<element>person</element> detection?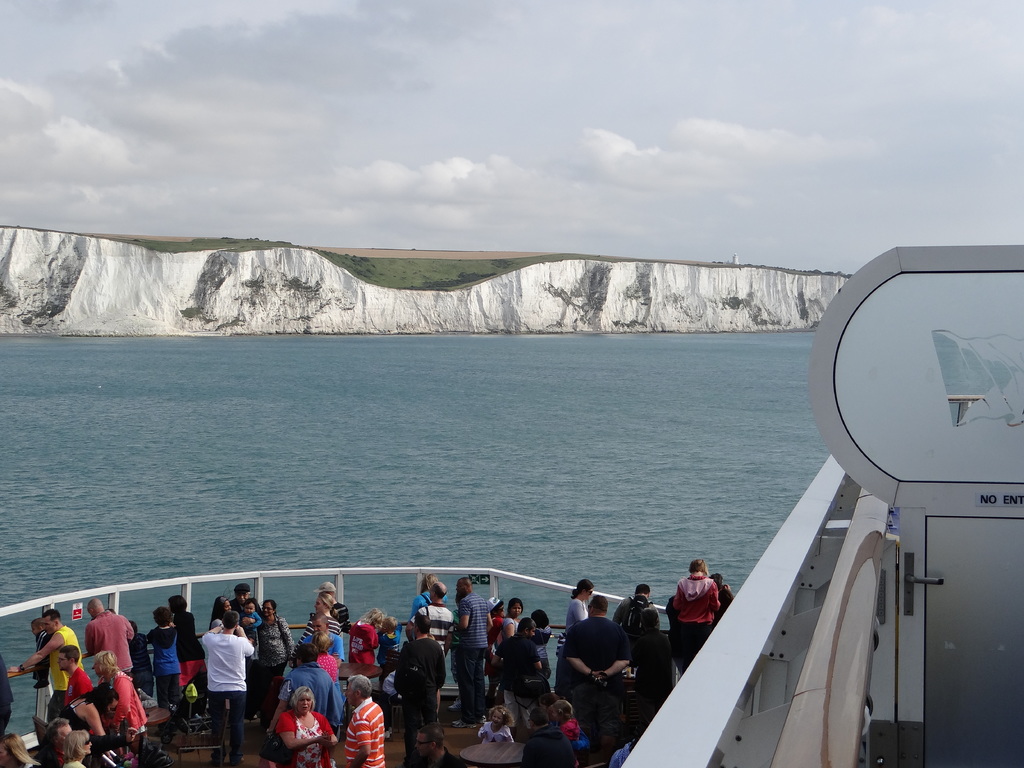
201/608/255/767
